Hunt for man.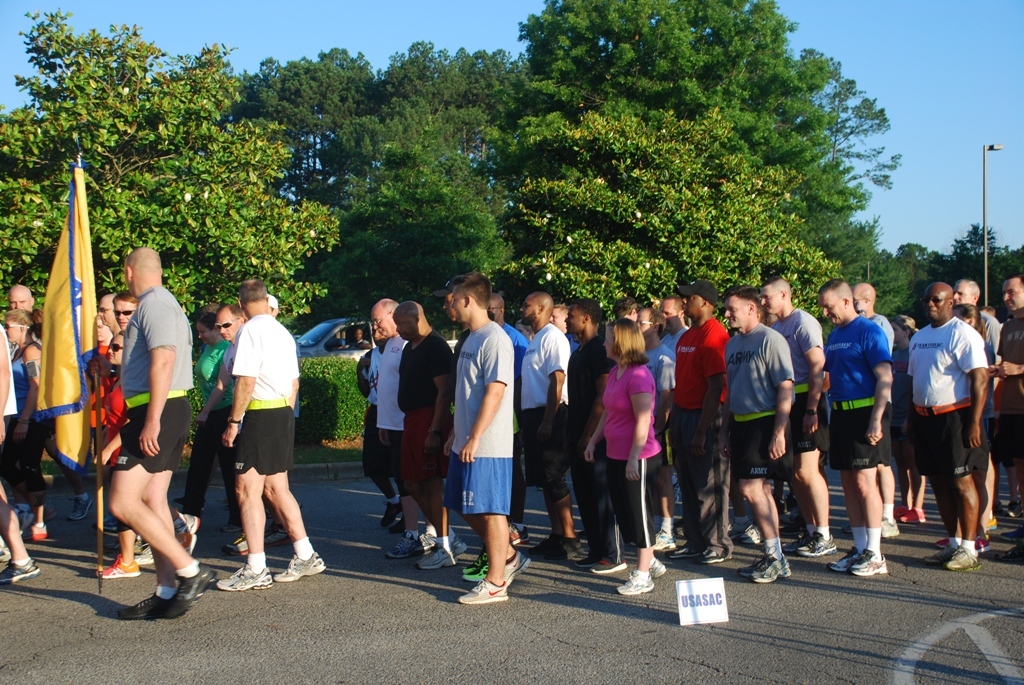
Hunted down at [668,277,729,557].
